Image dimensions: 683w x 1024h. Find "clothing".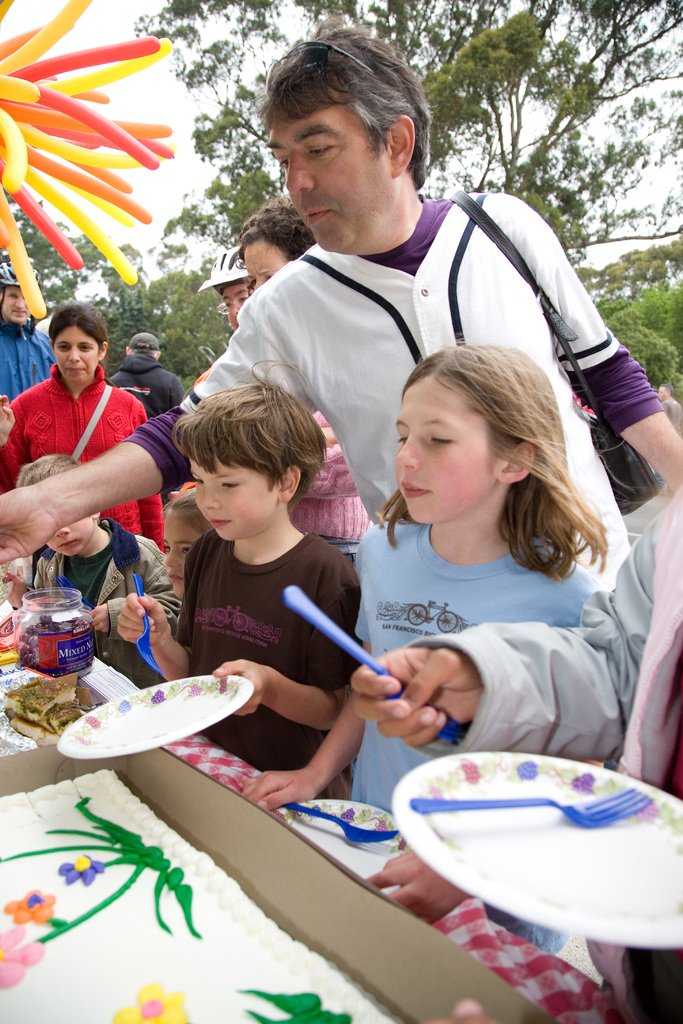
bbox=(115, 182, 667, 593).
